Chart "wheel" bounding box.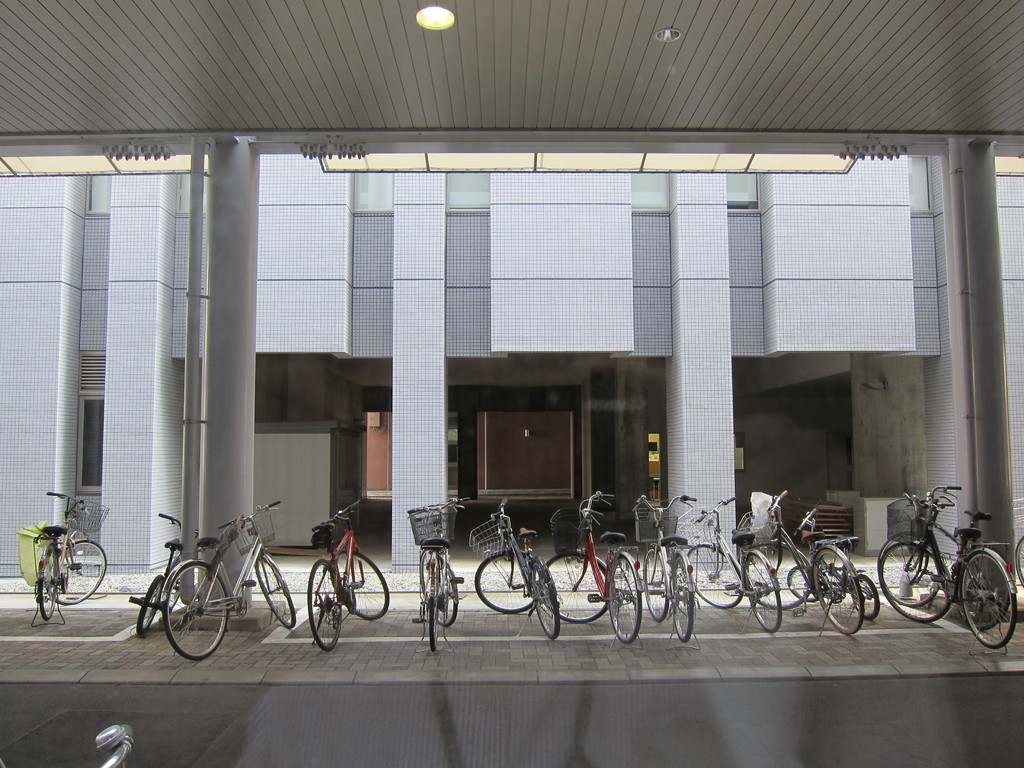
Charted: l=810, t=549, r=870, b=641.
